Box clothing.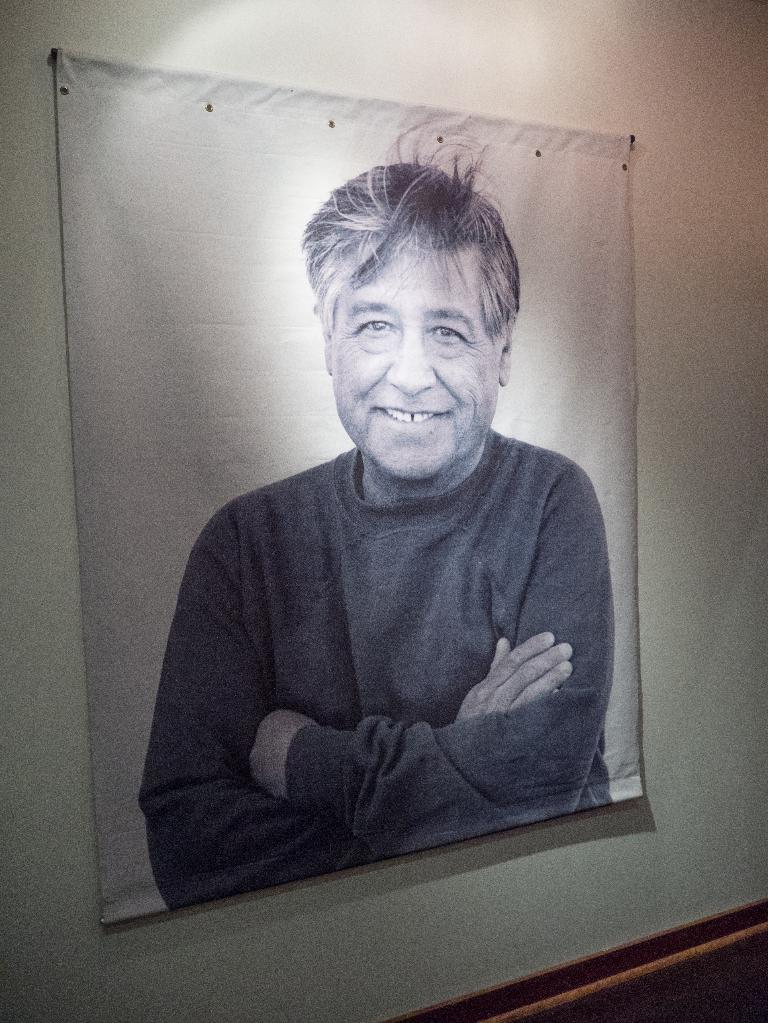
(149, 366, 641, 893).
